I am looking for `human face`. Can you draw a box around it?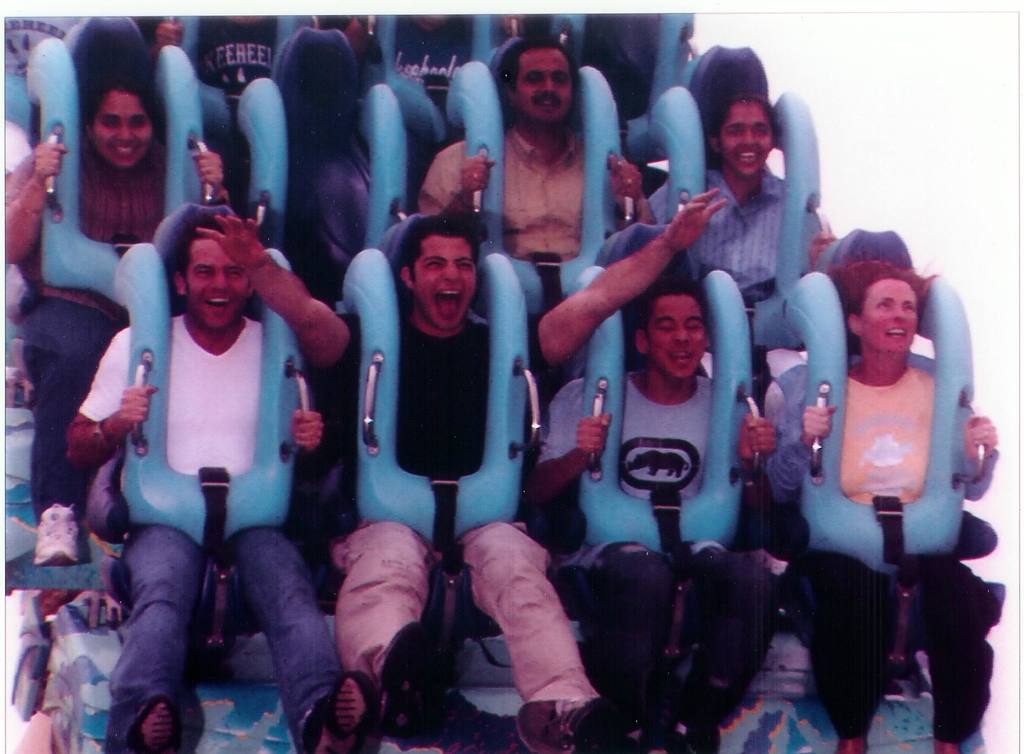
Sure, the bounding box is 175, 222, 257, 340.
